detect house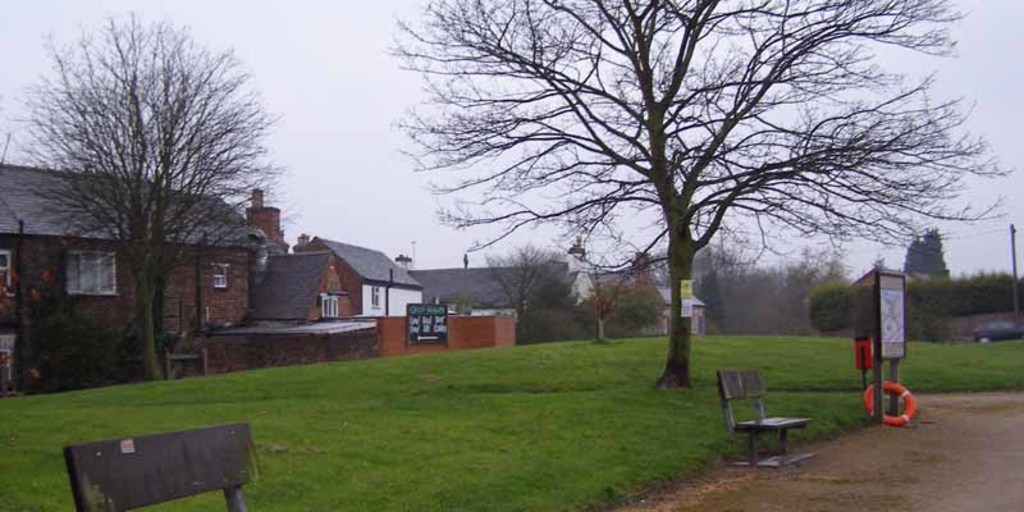
pyautogui.locateOnScreen(287, 230, 424, 312)
